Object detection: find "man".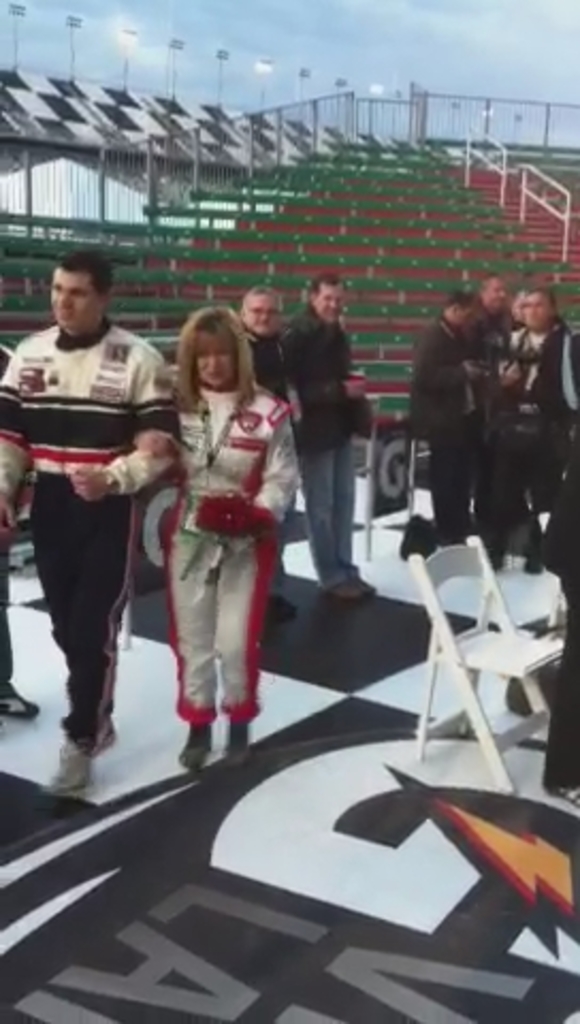
{"x1": 401, "y1": 290, "x2": 488, "y2": 546}.
